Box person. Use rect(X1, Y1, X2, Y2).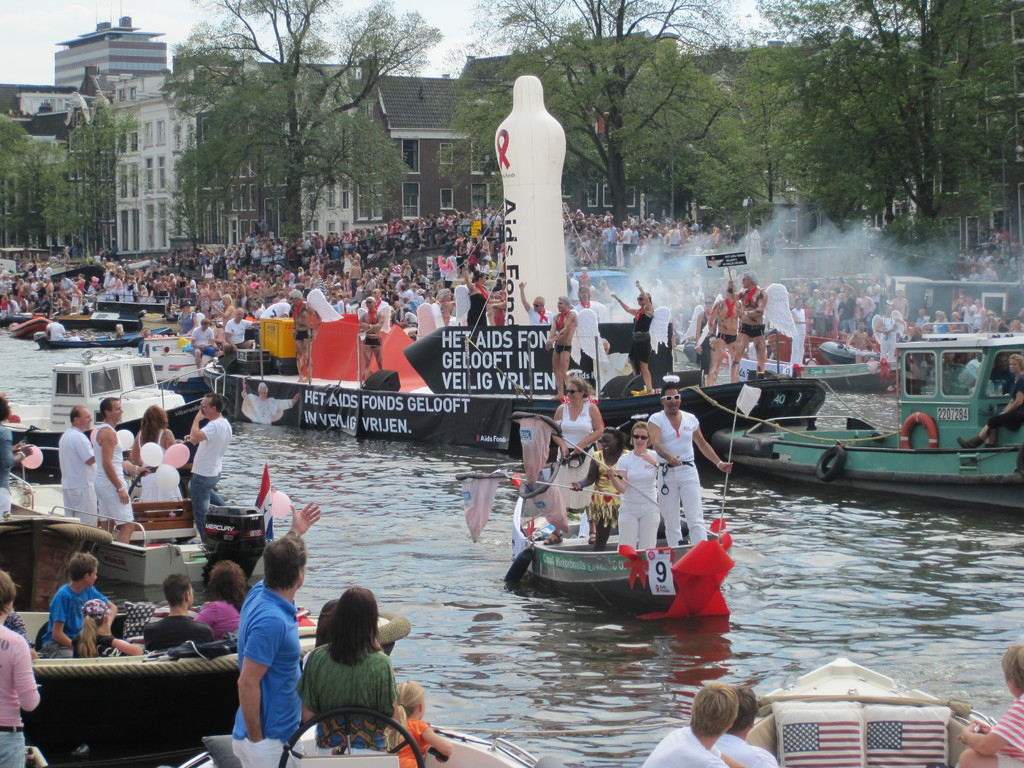
rect(190, 316, 218, 369).
